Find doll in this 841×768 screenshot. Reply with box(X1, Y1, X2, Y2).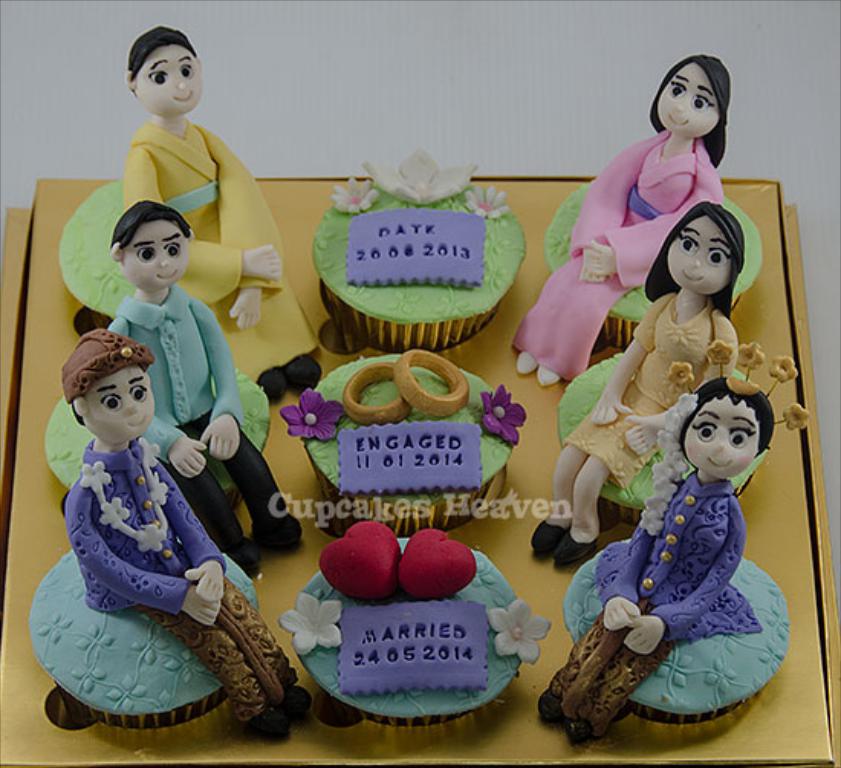
box(63, 323, 310, 744).
